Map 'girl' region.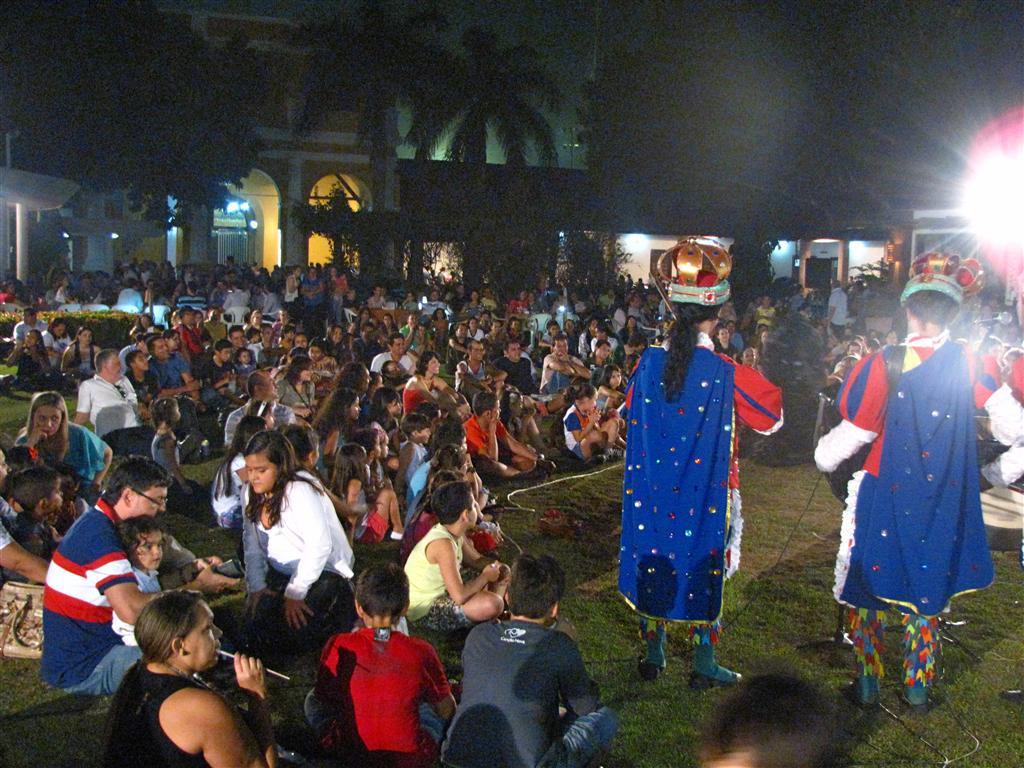
Mapped to x1=601, y1=365, x2=628, y2=411.
